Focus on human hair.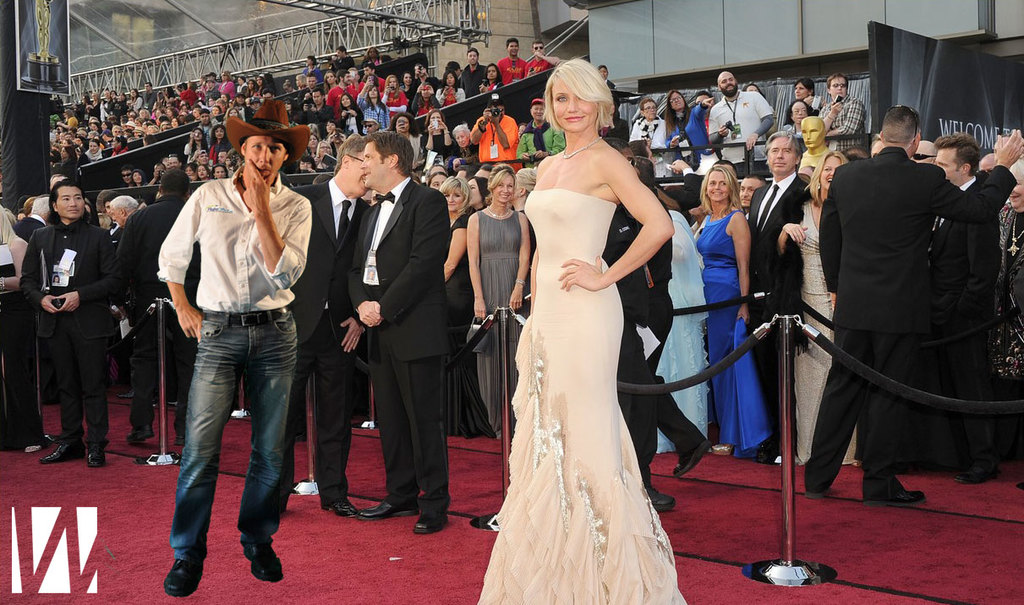
Focused at 168, 155, 181, 163.
